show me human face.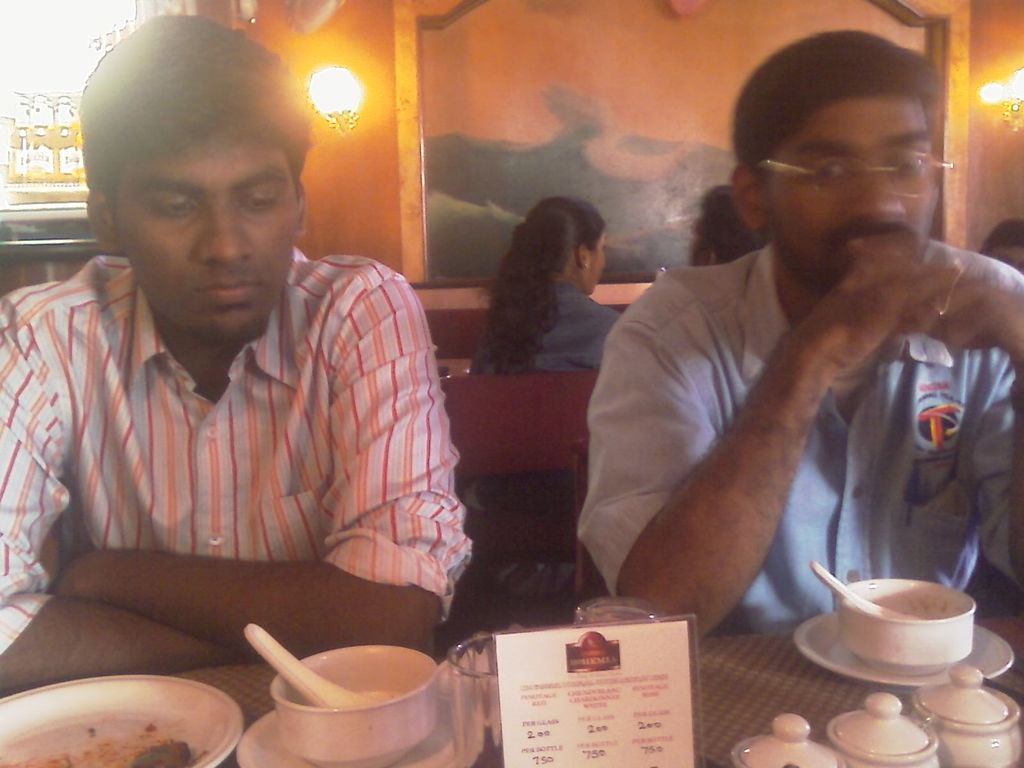
human face is here: (x1=588, y1=236, x2=609, y2=289).
